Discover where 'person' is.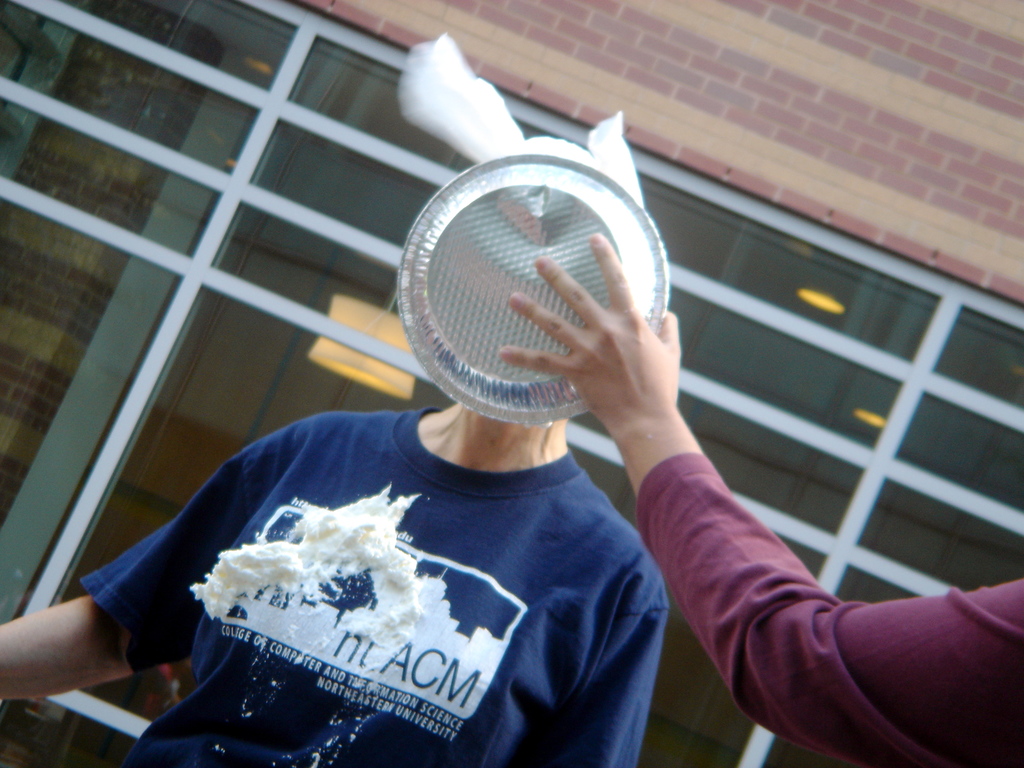
Discovered at crop(493, 230, 1023, 767).
